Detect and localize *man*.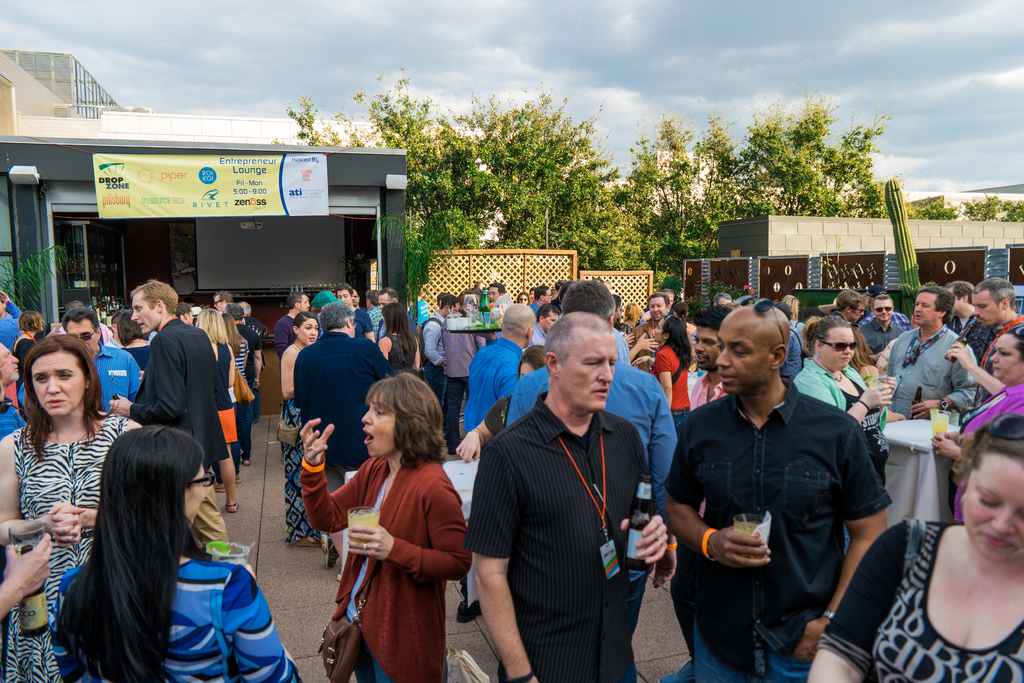
Localized at <bbox>0, 292, 21, 348</bbox>.
